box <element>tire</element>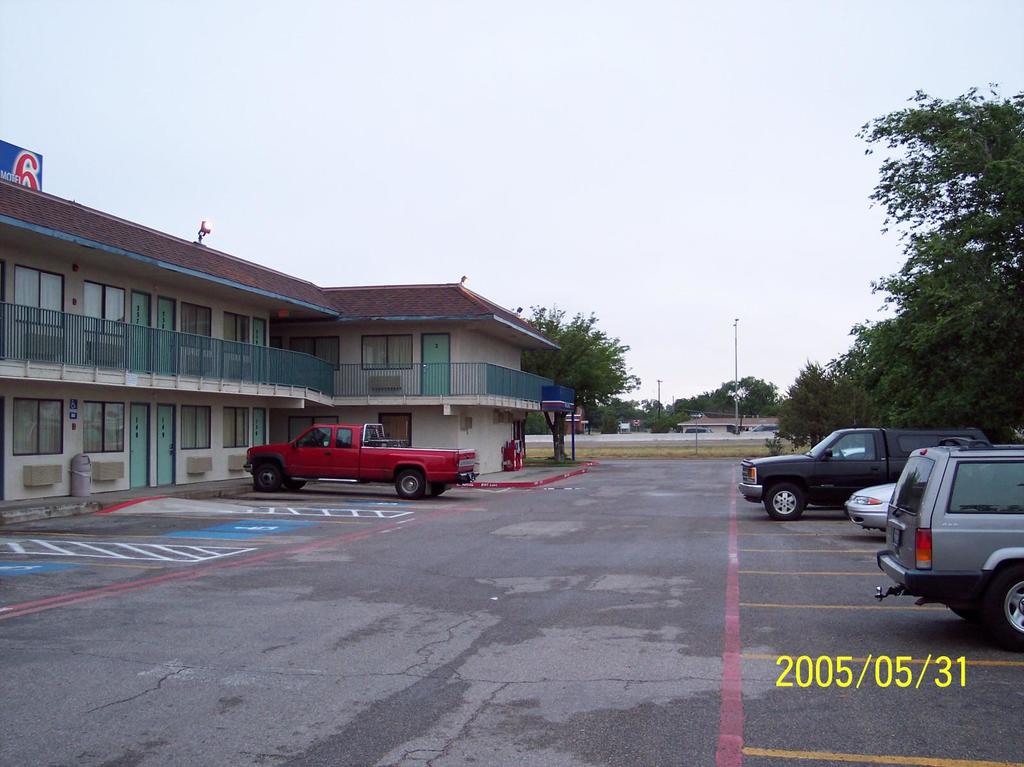
[992,567,1023,647]
